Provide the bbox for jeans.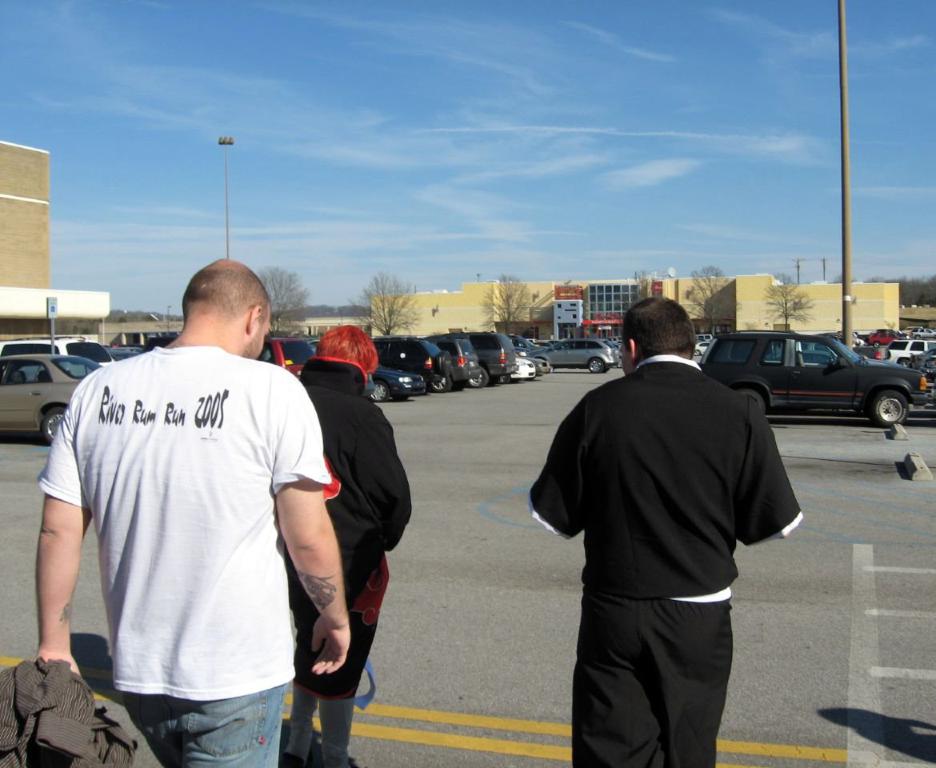
(x1=123, y1=685, x2=286, y2=767).
